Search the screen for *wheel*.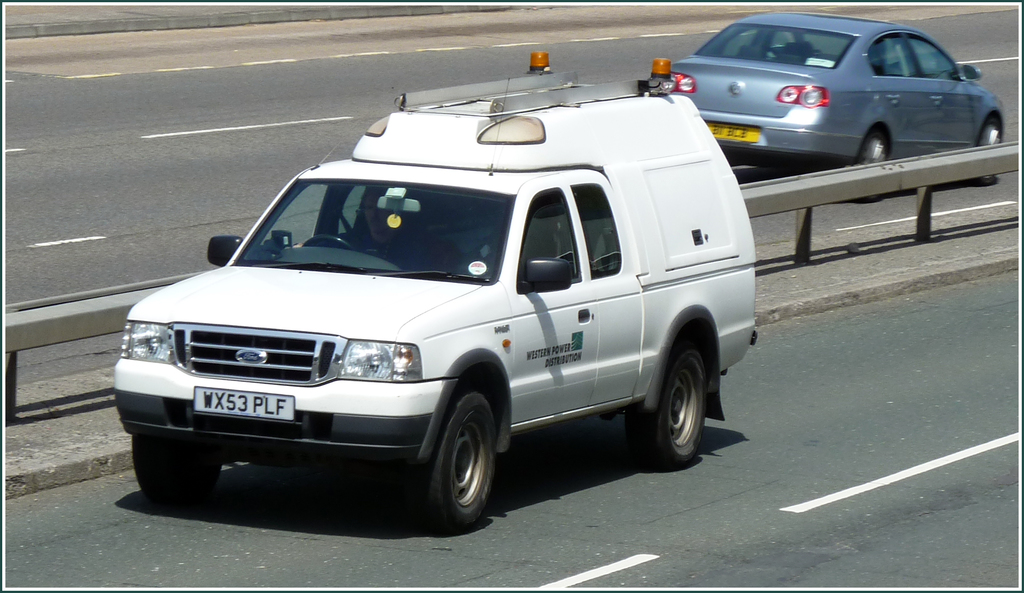
Found at 975,112,1004,185.
